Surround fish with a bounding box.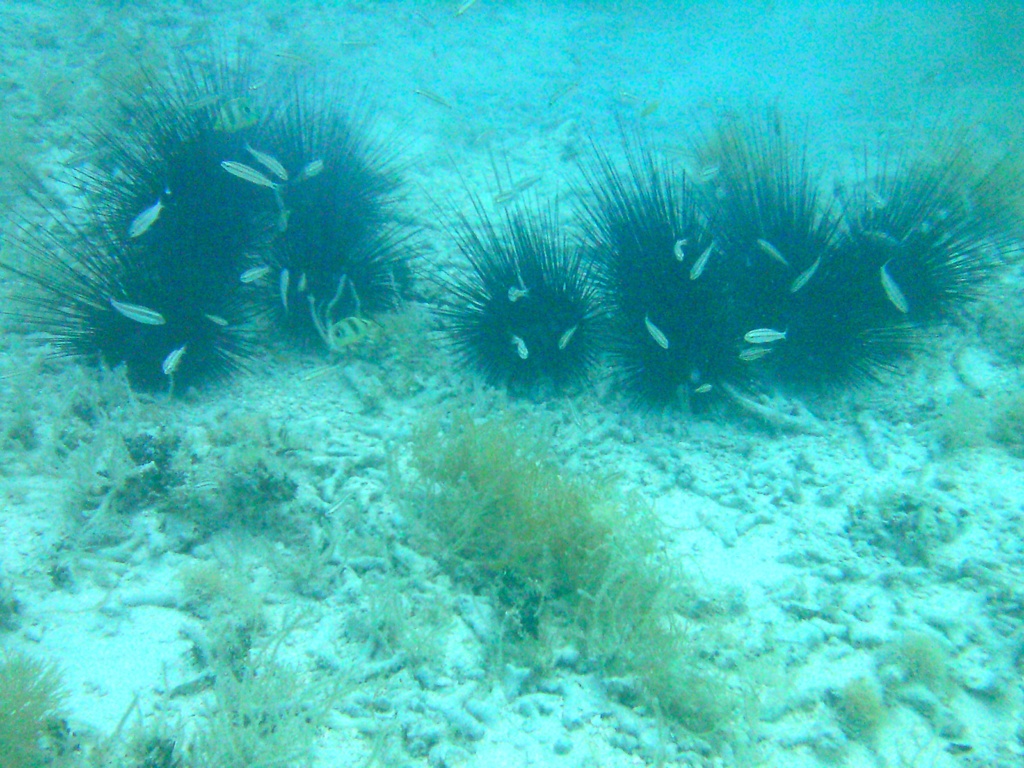
<box>700,161,721,181</box>.
